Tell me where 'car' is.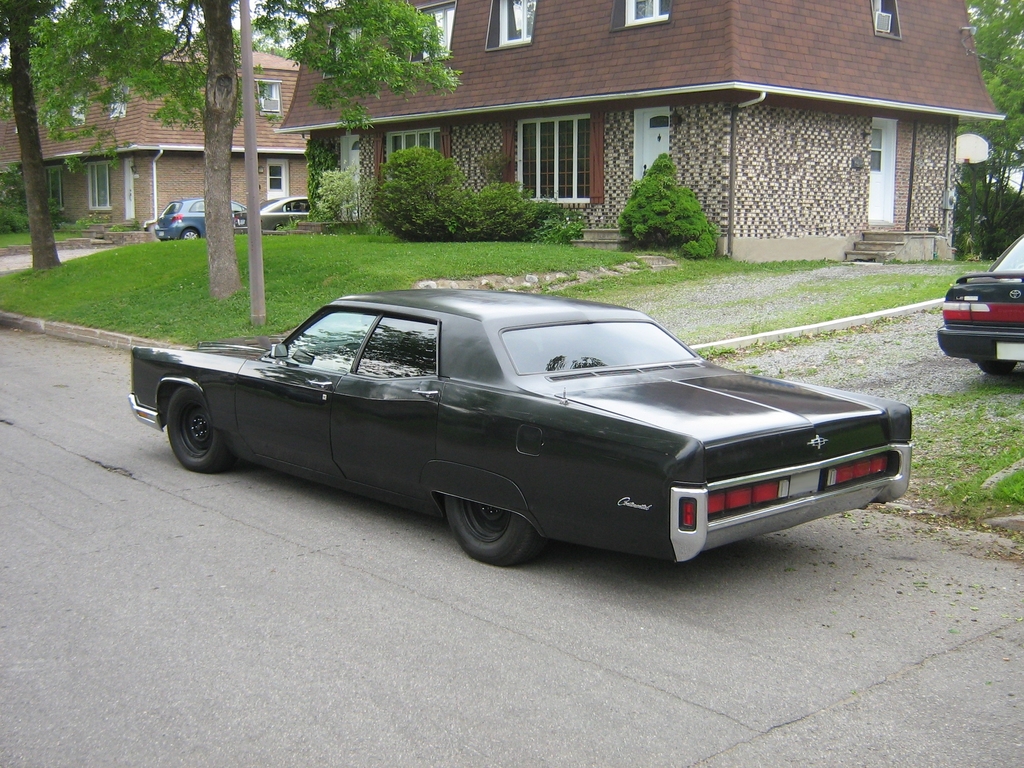
'car' is at [left=128, top=285, right=912, bottom=569].
